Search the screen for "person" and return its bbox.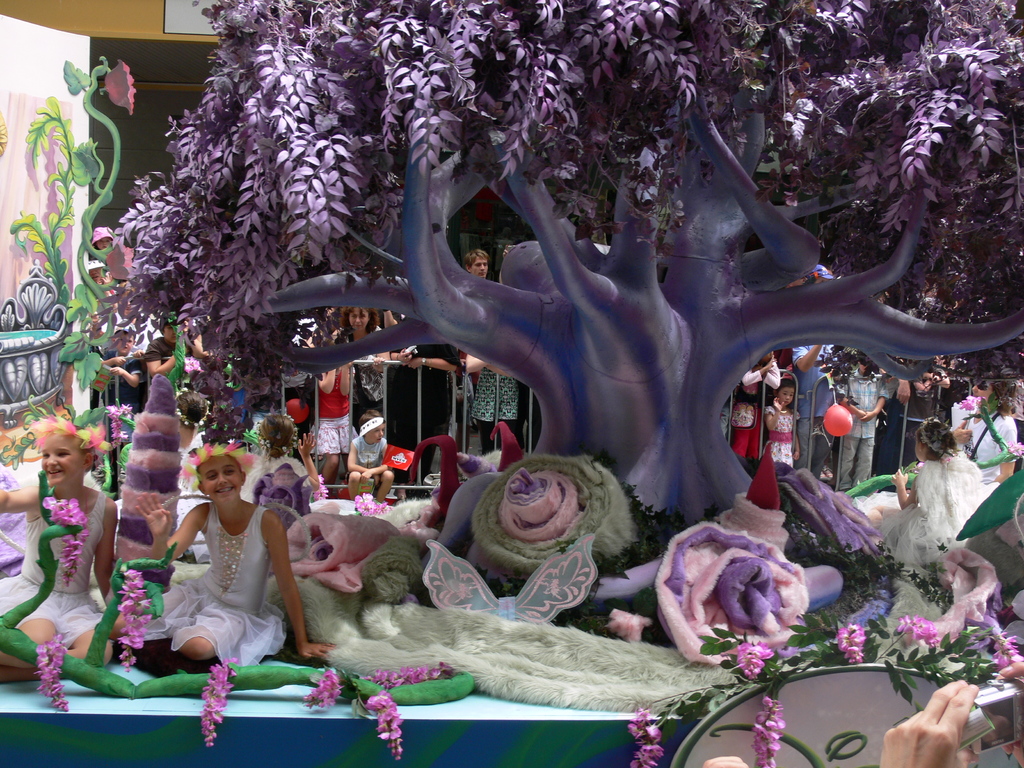
Found: bbox=(835, 351, 881, 498).
